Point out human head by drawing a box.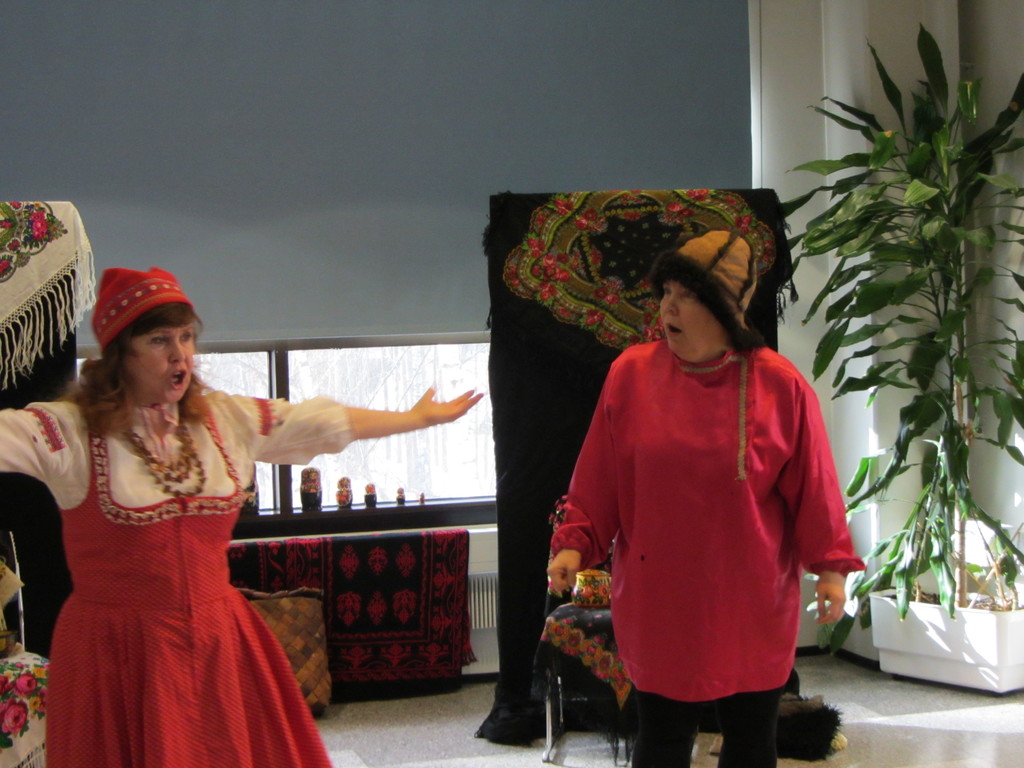
x1=92 y1=264 x2=206 y2=408.
